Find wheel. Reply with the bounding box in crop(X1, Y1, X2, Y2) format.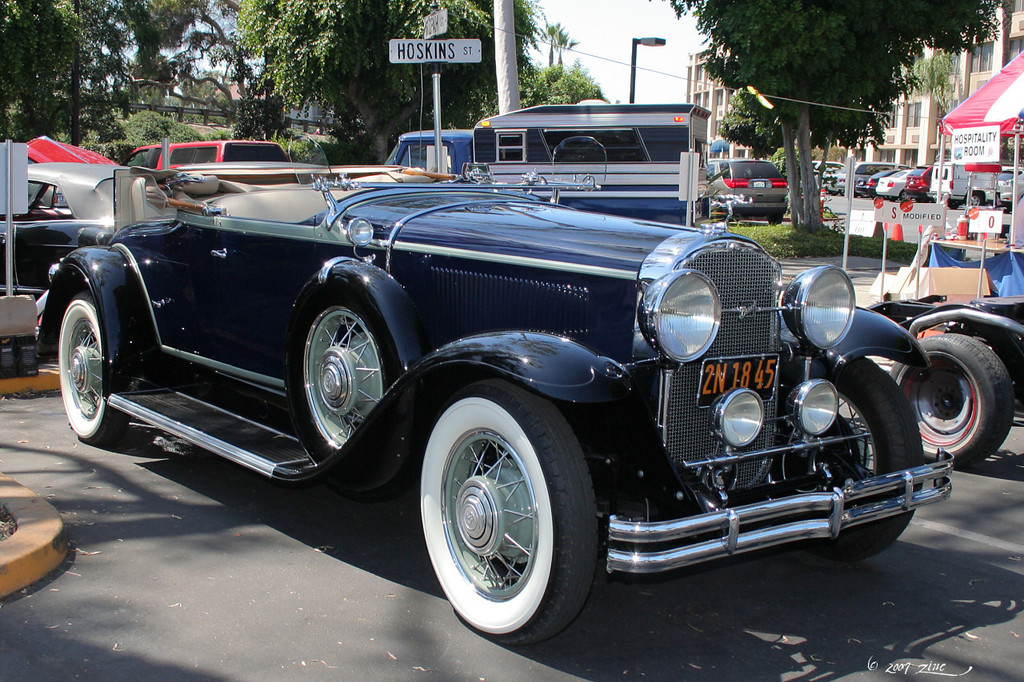
crop(860, 192, 869, 195).
